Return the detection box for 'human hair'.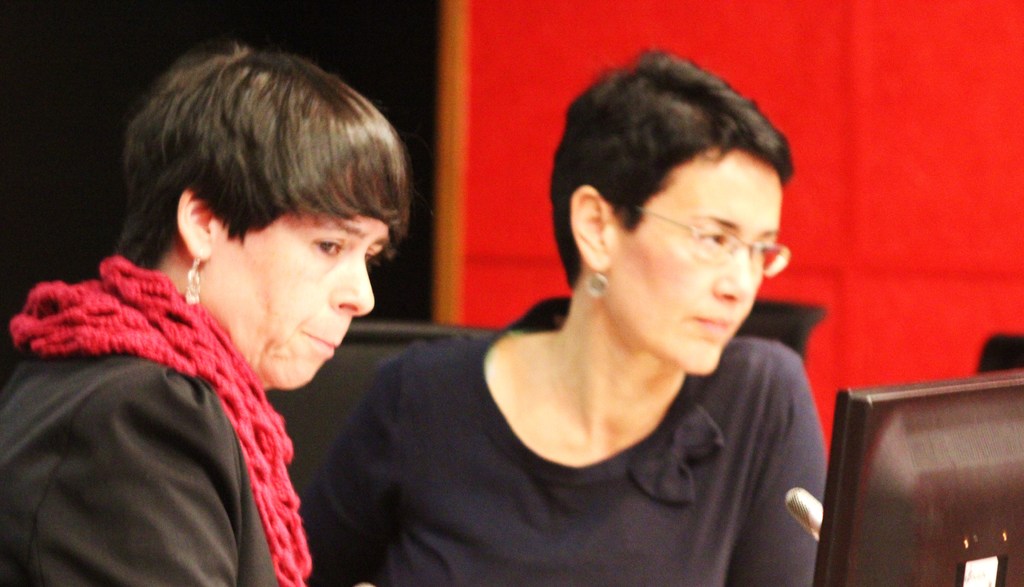
548 51 790 307.
